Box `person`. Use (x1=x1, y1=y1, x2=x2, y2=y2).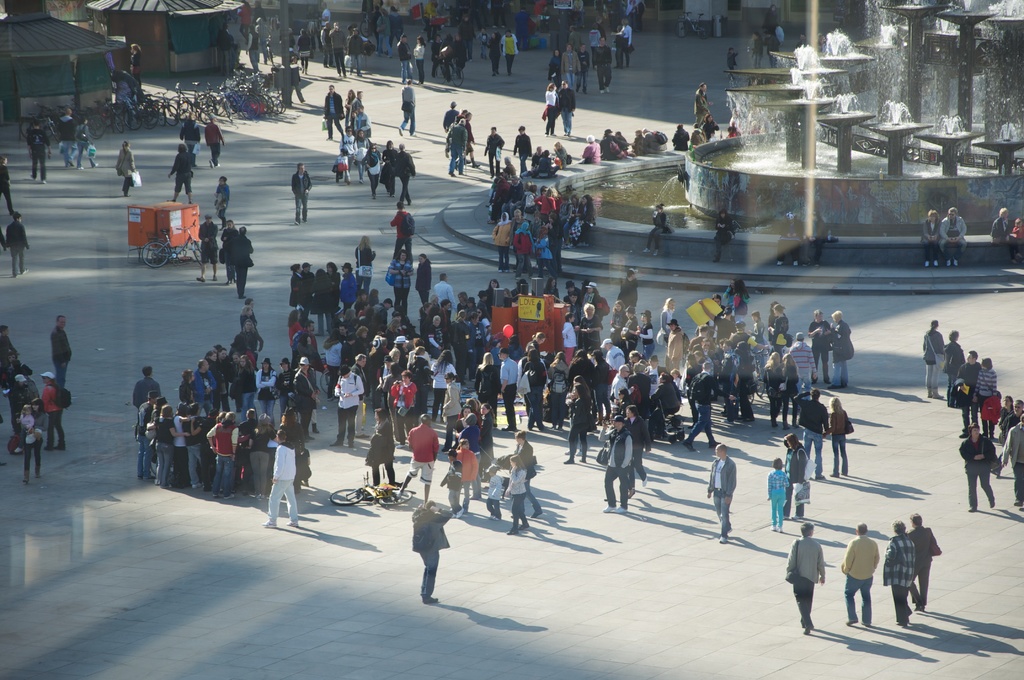
(x1=499, y1=29, x2=521, y2=76).
